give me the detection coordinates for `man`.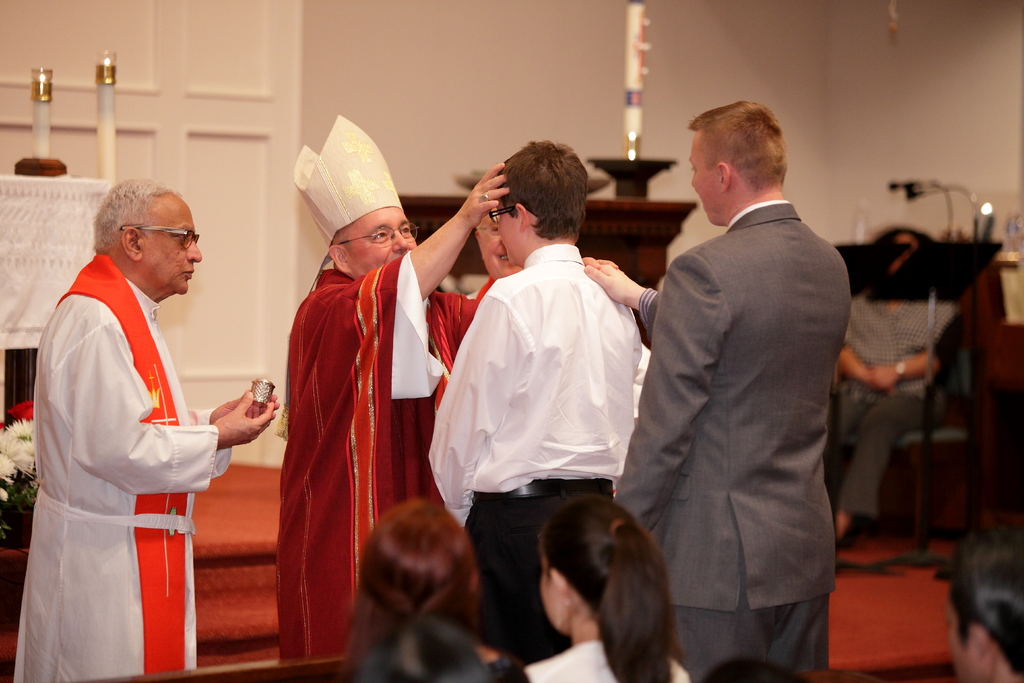
[left=10, top=176, right=281, bottom=682].
